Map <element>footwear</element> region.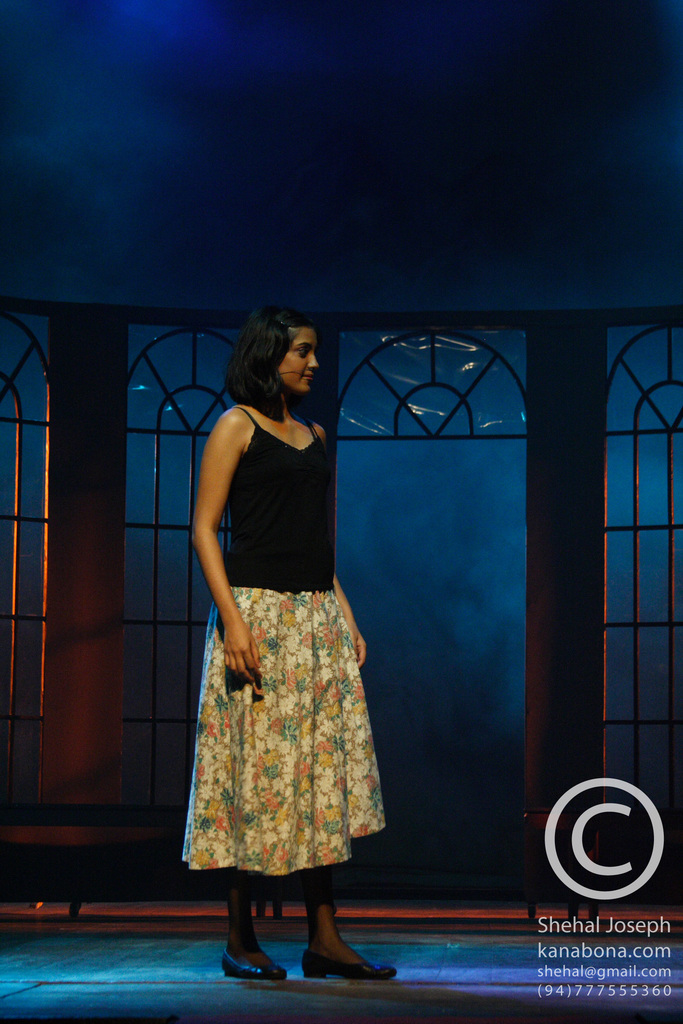
Mapped to x1=287, y1=918, x2=380, y2=990.
